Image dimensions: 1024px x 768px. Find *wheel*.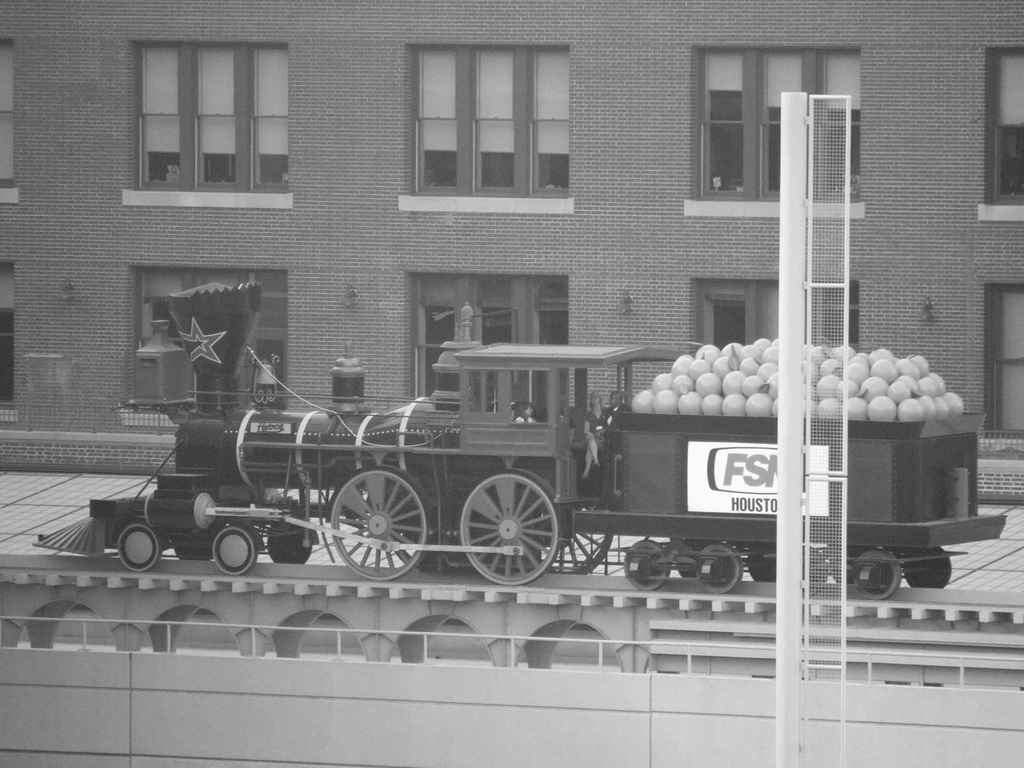
{"x1": 266, "y1": 521, "x2": 317, "y2": 566}.
